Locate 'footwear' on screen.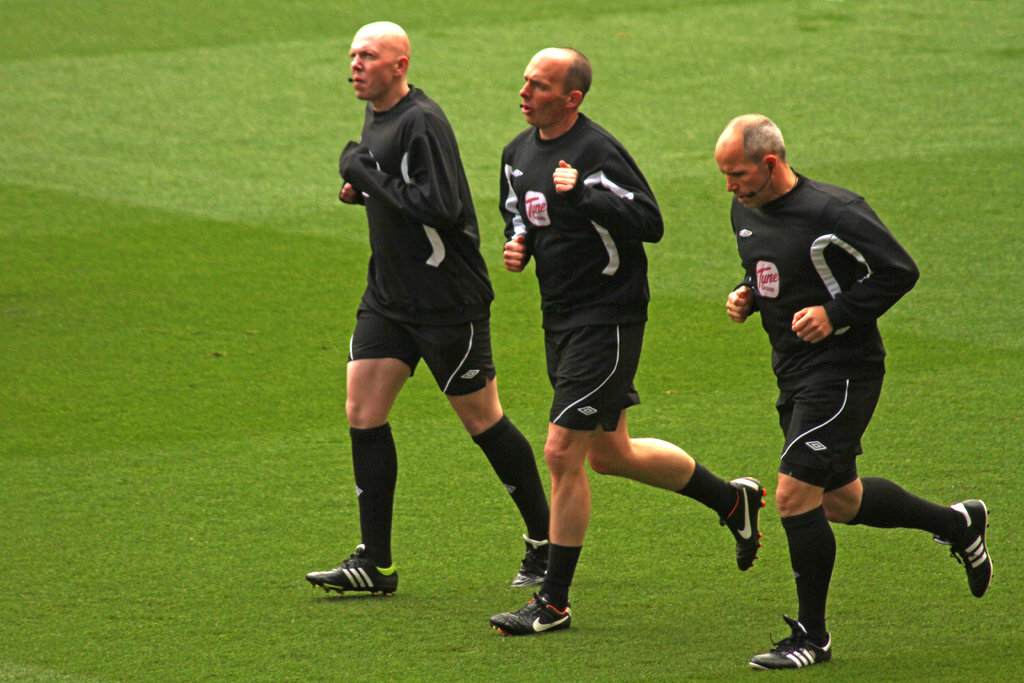
On screen at 927, 494, 998, 598.
